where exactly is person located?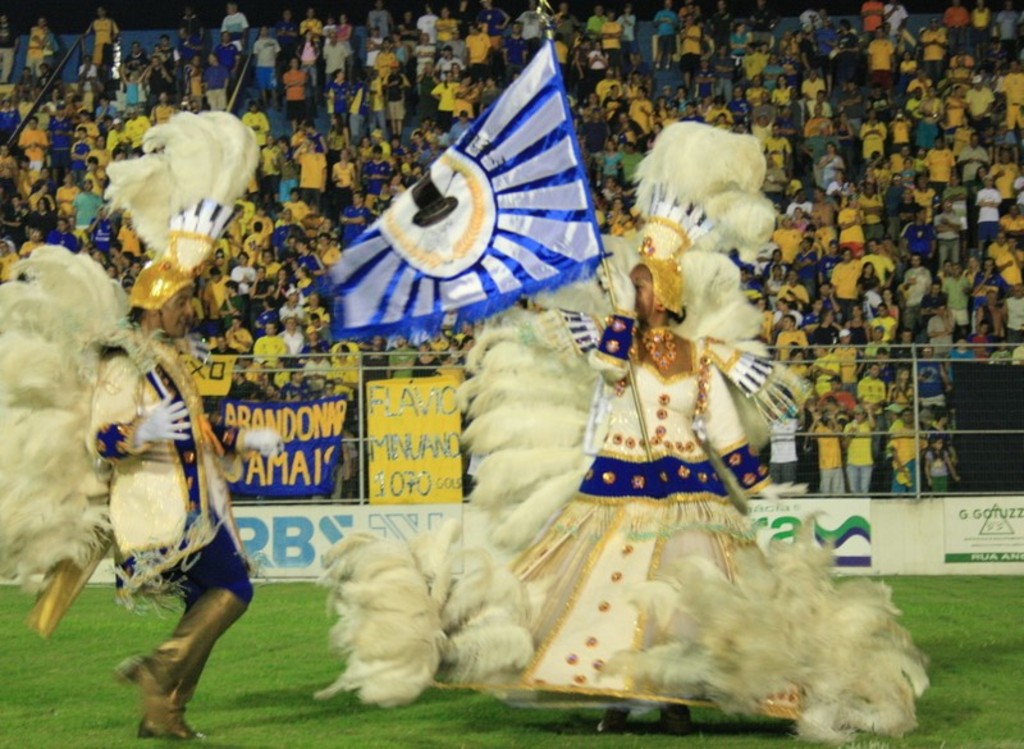
Its bounding box is [882,416,922,489].
